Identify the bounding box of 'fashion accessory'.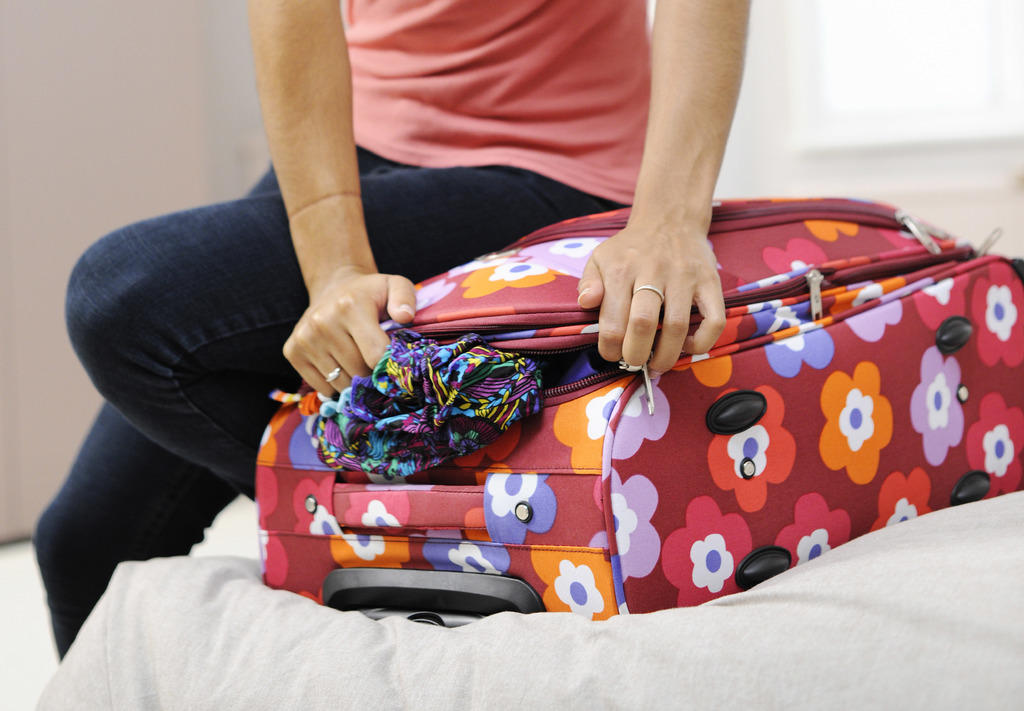
[x1=634, y1=283, x2=666, y2=303].
